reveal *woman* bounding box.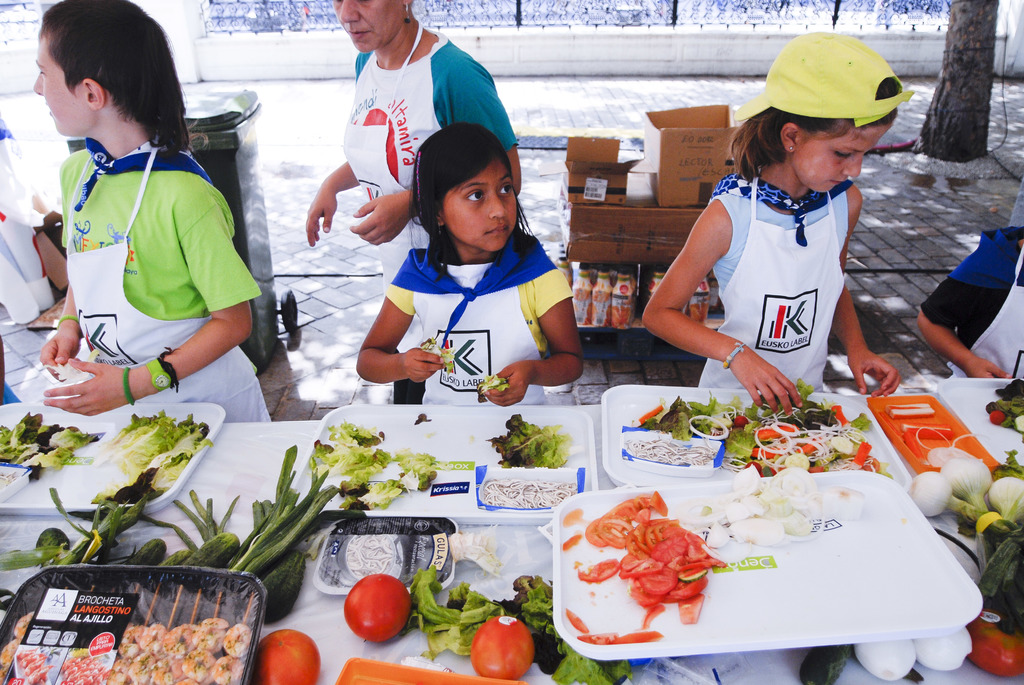
Revealed: <region>648, 44, 907, 414</region>.
